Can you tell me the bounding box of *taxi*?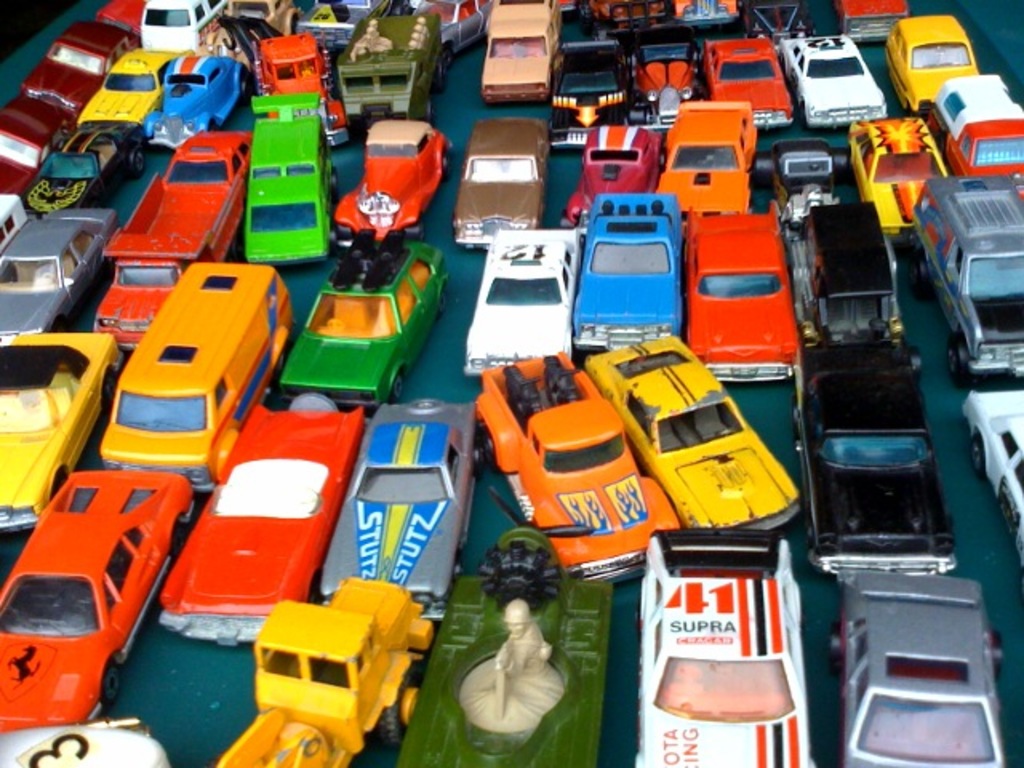
[x1=590, y1=334, x2=802, y2=530].
